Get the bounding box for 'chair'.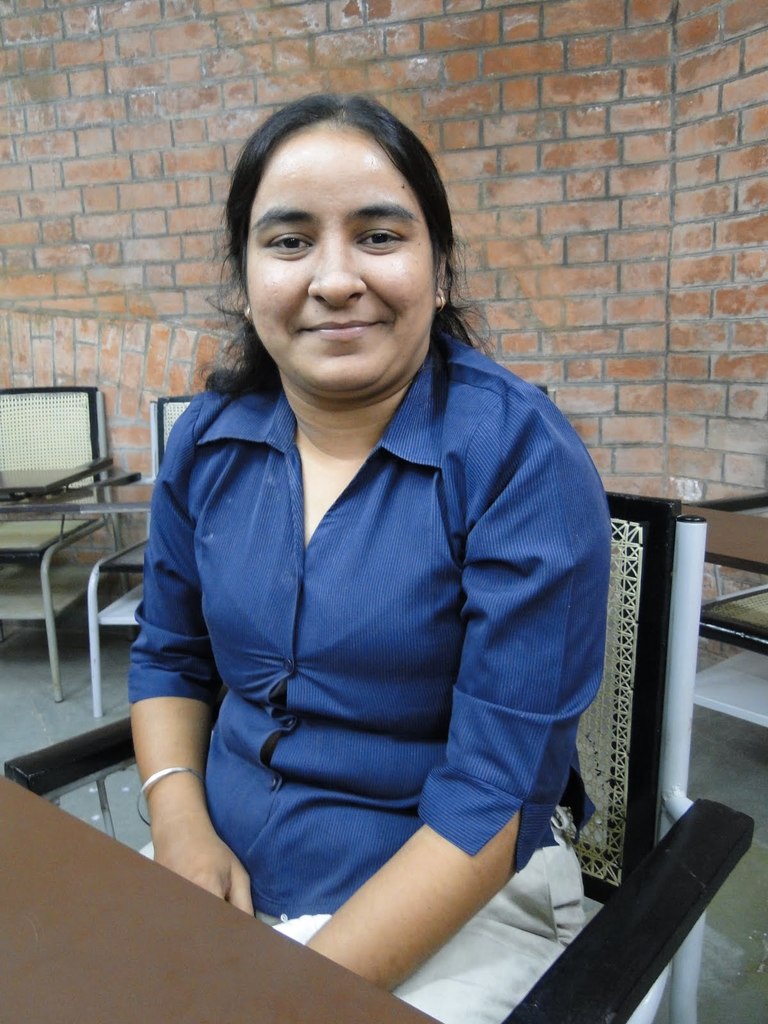
[x1=5, y1=375, x2=131, y2=716].
